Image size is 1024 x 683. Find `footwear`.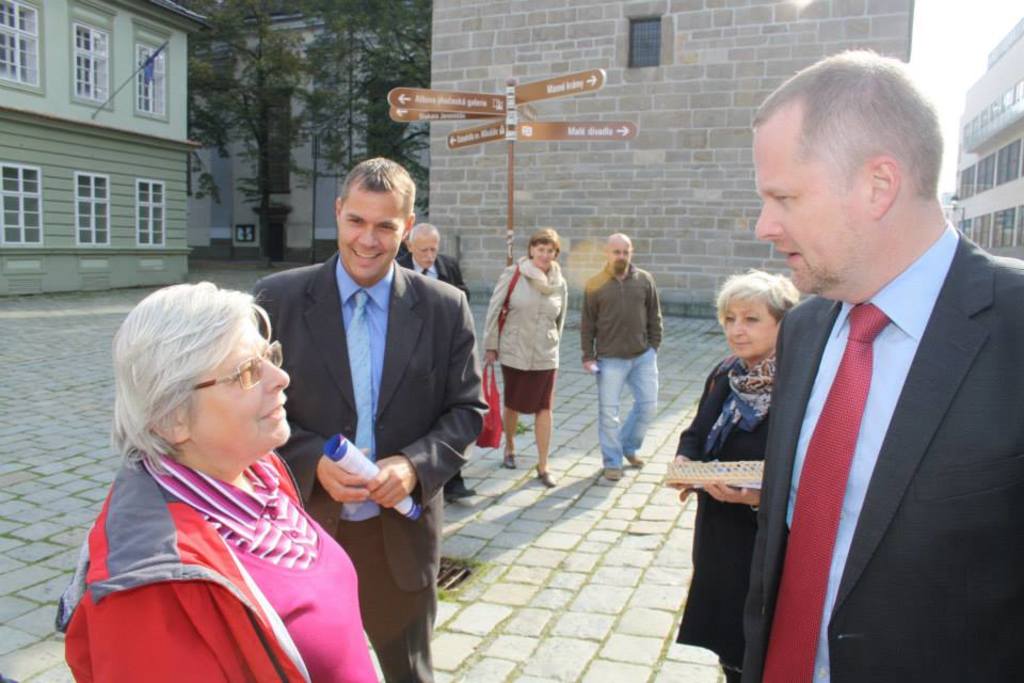
{"left": 625, "top": 456, "right": 643, "bottom": 468}.
